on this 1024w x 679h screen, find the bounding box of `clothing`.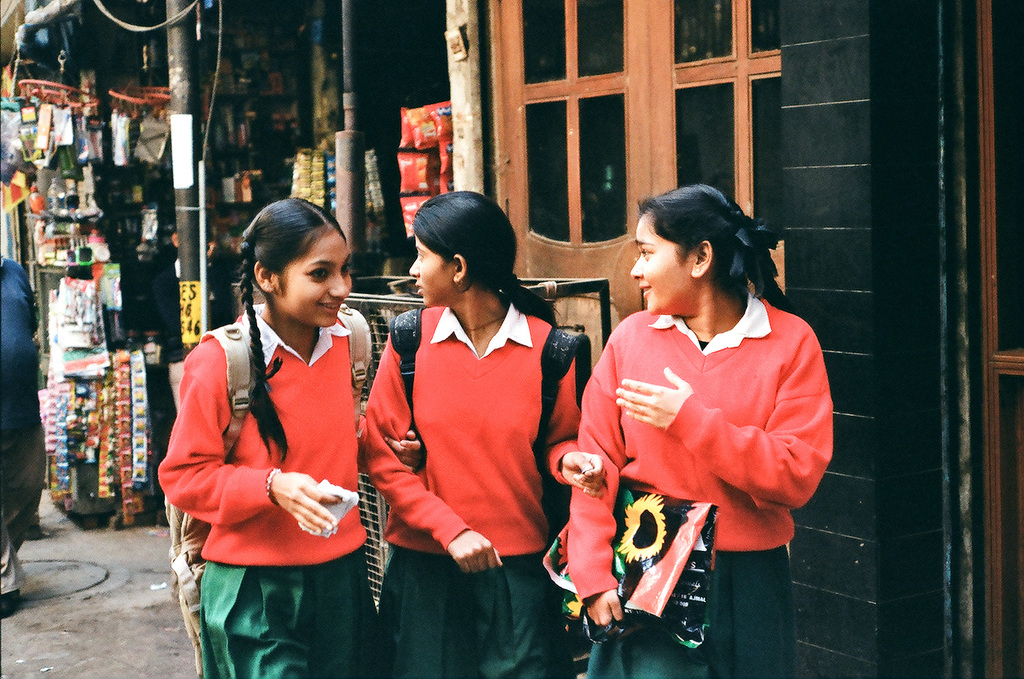
Bounding box: [581, 278, 828, 603].
